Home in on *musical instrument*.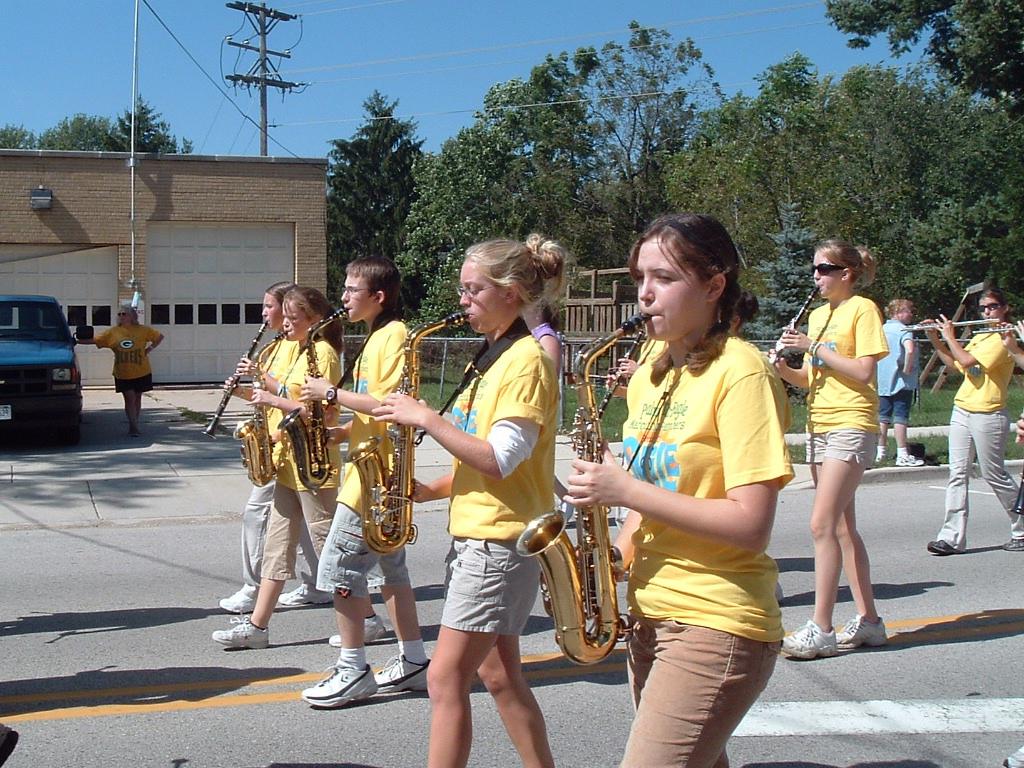
Homed in at 360/308/470/559.
